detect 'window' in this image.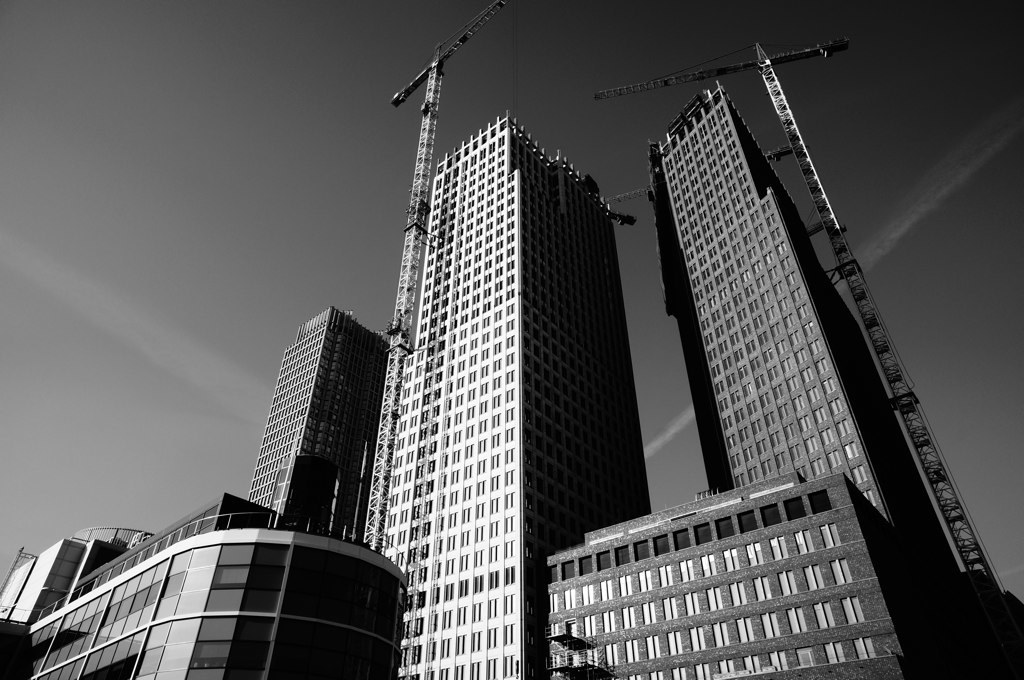
Detection: 563 588 573 612.
